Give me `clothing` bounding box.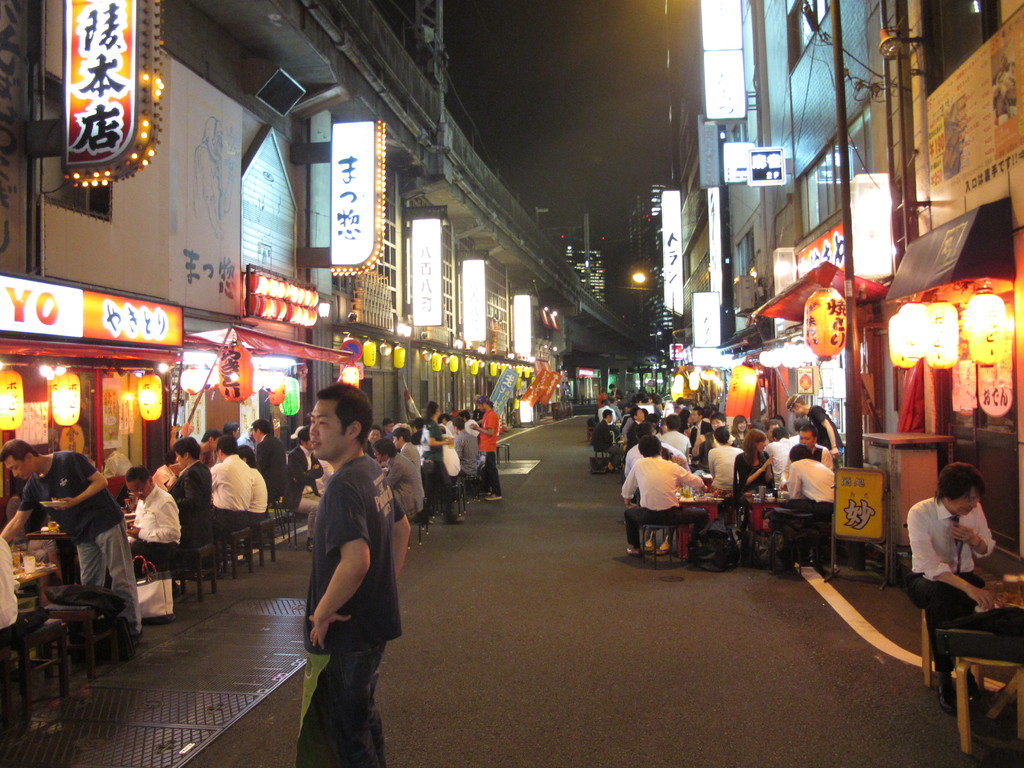
x1=16 y1=451 x2=140 y2=633.
